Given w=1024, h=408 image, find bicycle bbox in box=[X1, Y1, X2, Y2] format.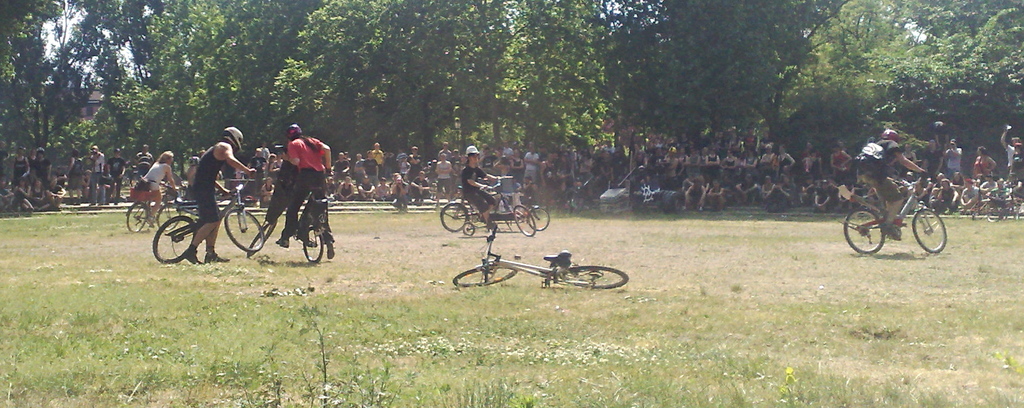
box=[150, 170, 265, 263].
